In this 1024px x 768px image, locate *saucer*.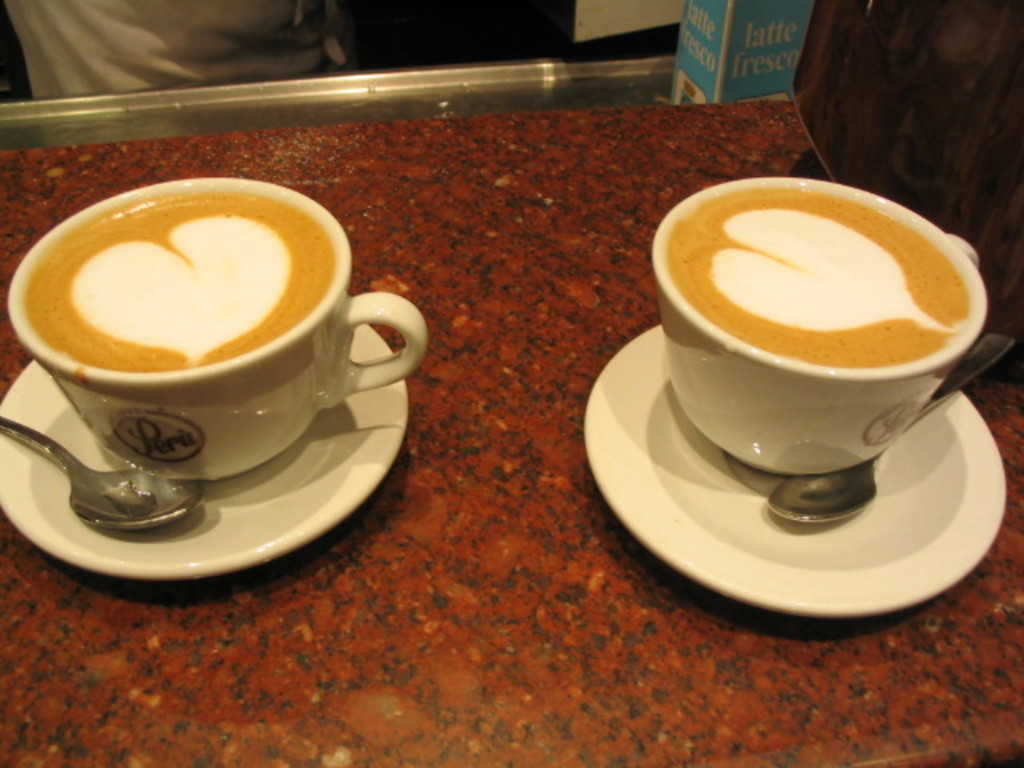
Bounding box: 0:322:408:581.
